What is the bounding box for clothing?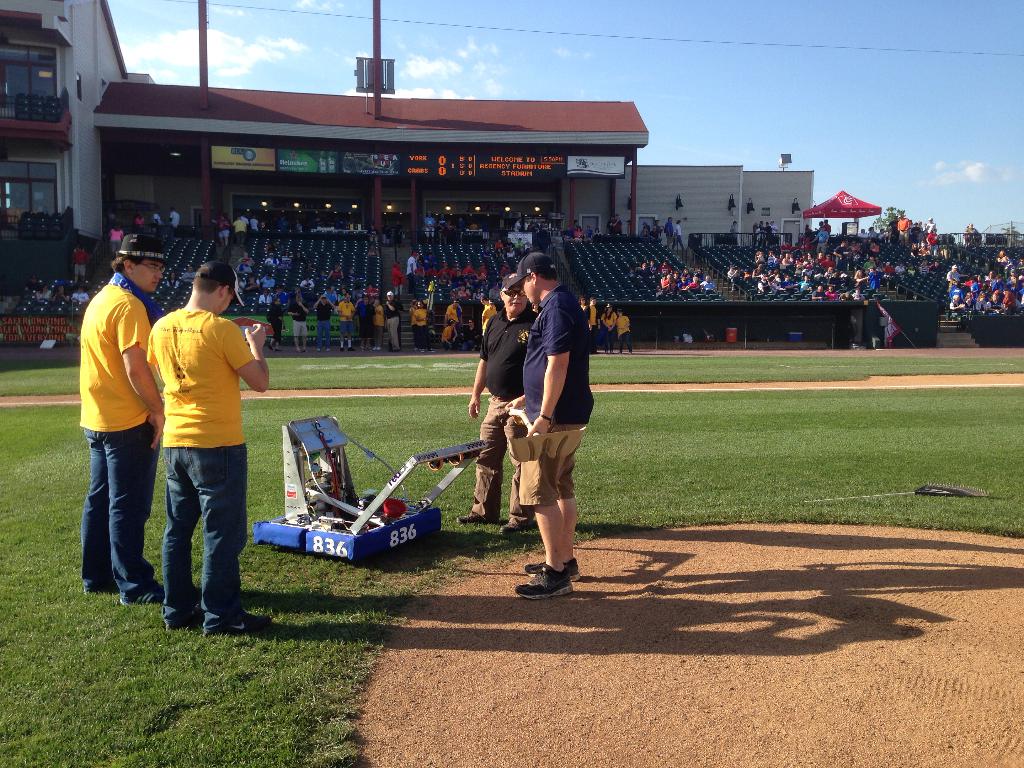
{"left": 371, "top": 301, "right": 387, "bottom": 336}.
